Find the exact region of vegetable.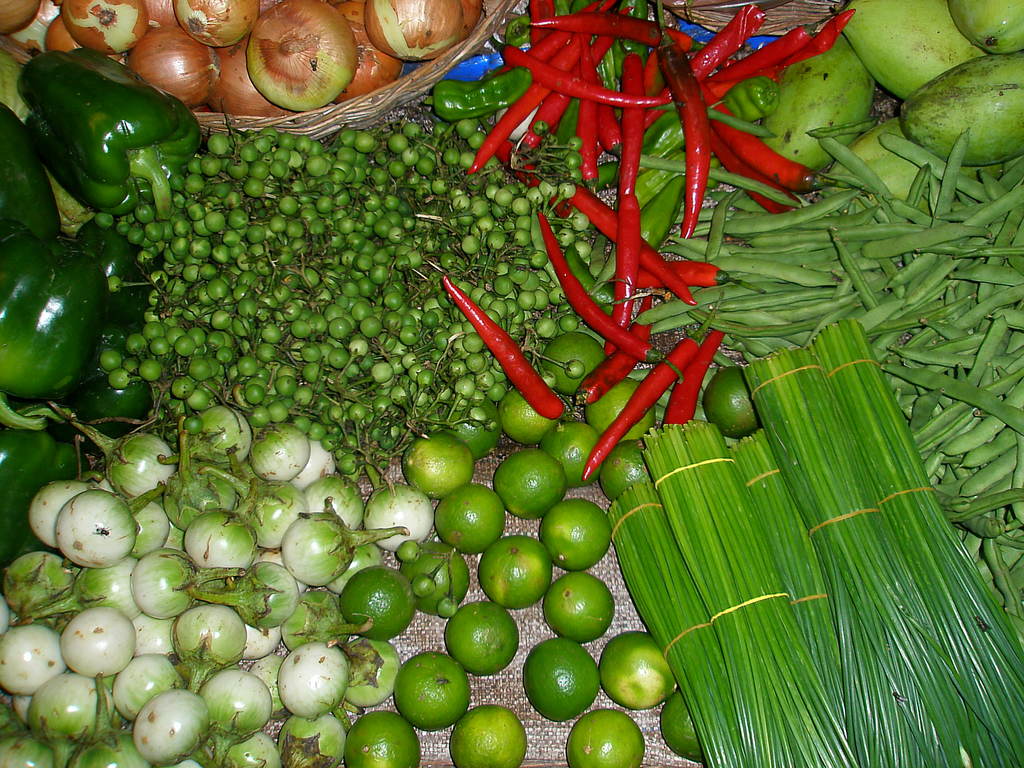
Exact region: bbox=[662, 329, 728, 427].
